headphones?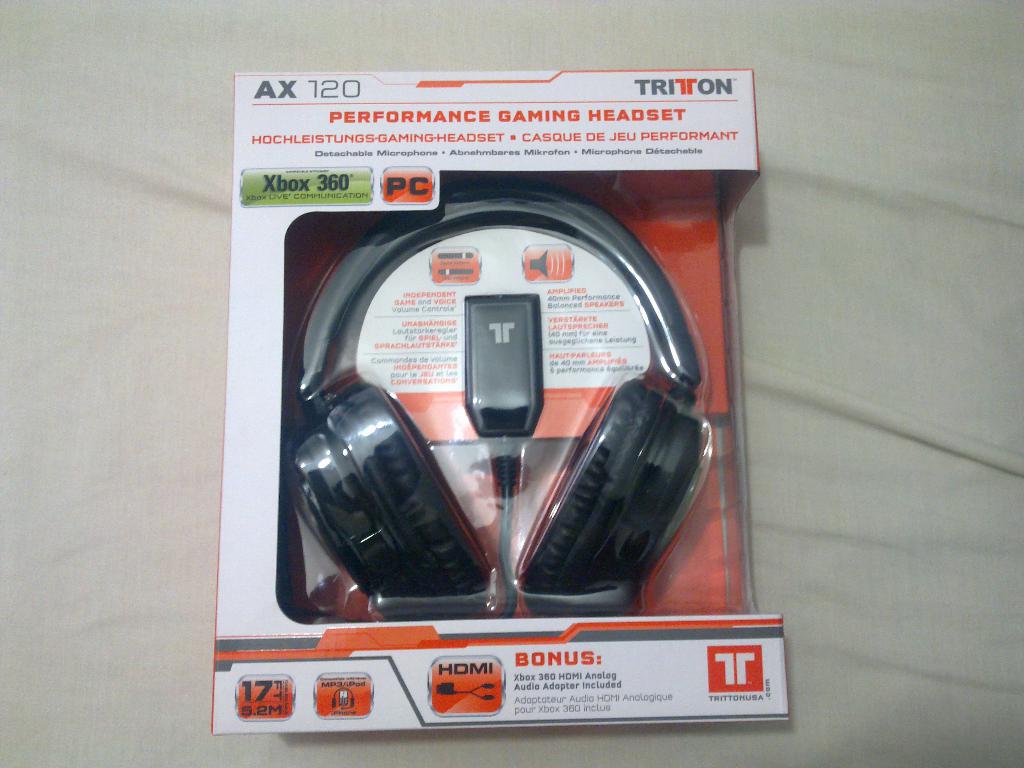
BBox(291, 155, 708, 585)
